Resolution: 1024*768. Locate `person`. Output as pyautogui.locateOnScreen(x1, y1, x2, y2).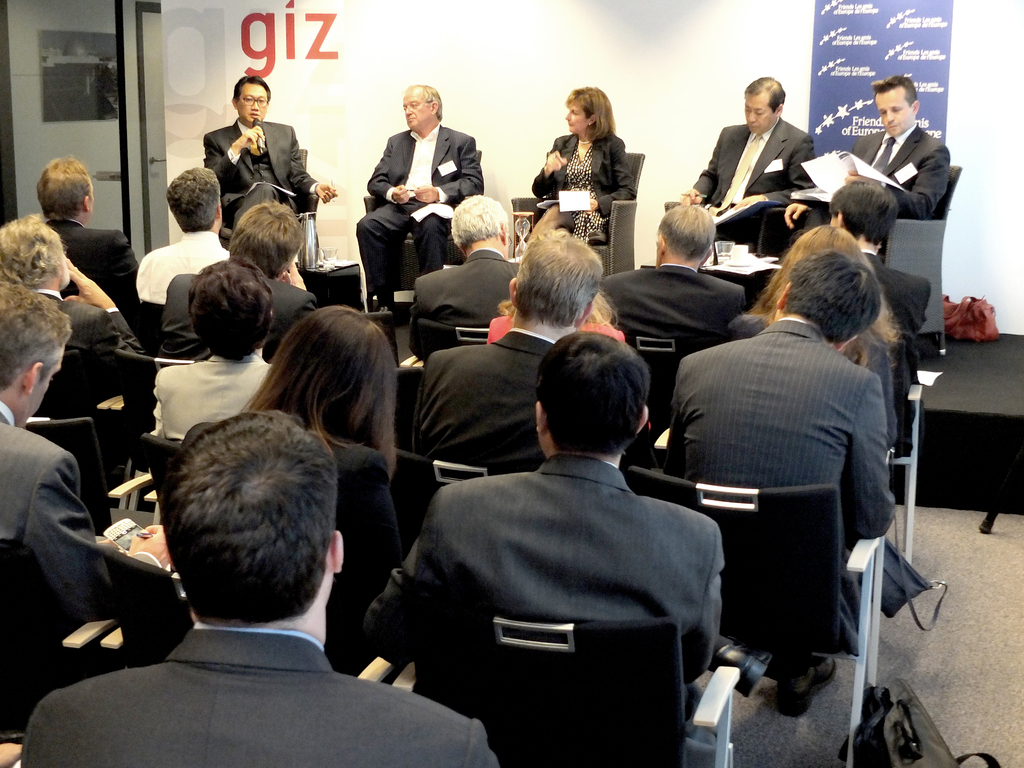
pyautogui.locateOnScreen(527, 85, 636, 237).
